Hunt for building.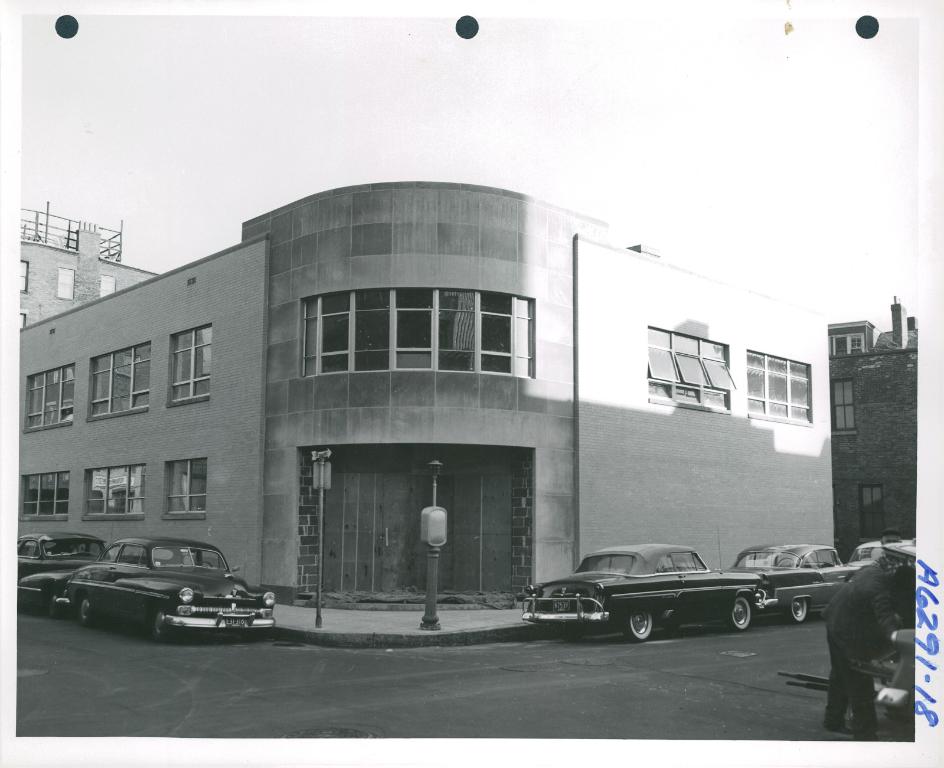
Hunted down at bbox=(829, 300, 921, 557).
